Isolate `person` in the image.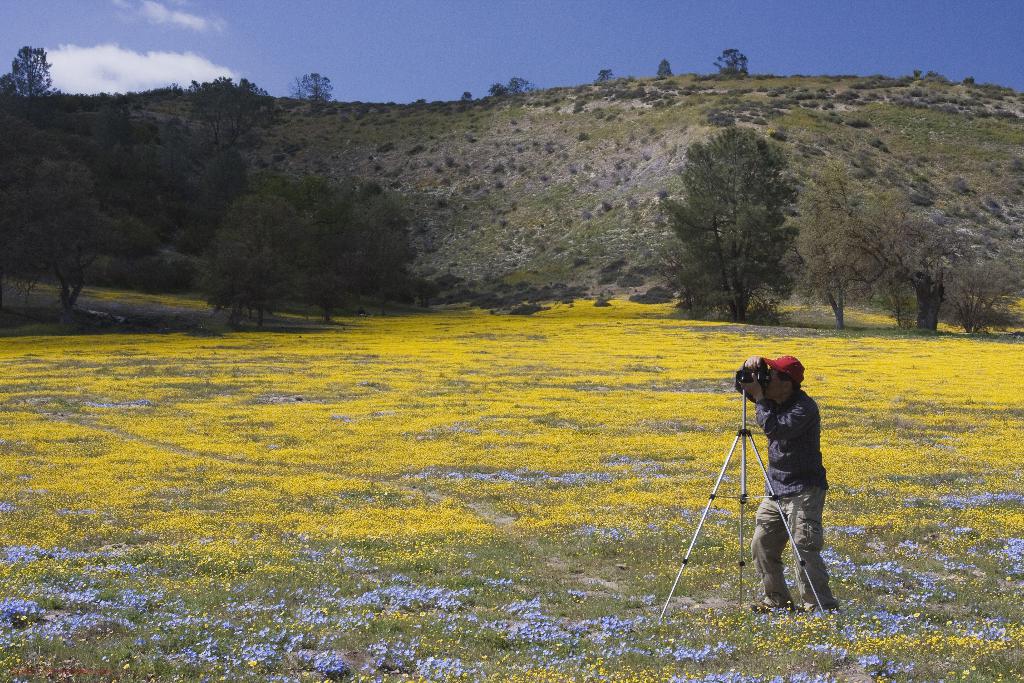
Isolated region: BBox(732, 350, 837, 611).
